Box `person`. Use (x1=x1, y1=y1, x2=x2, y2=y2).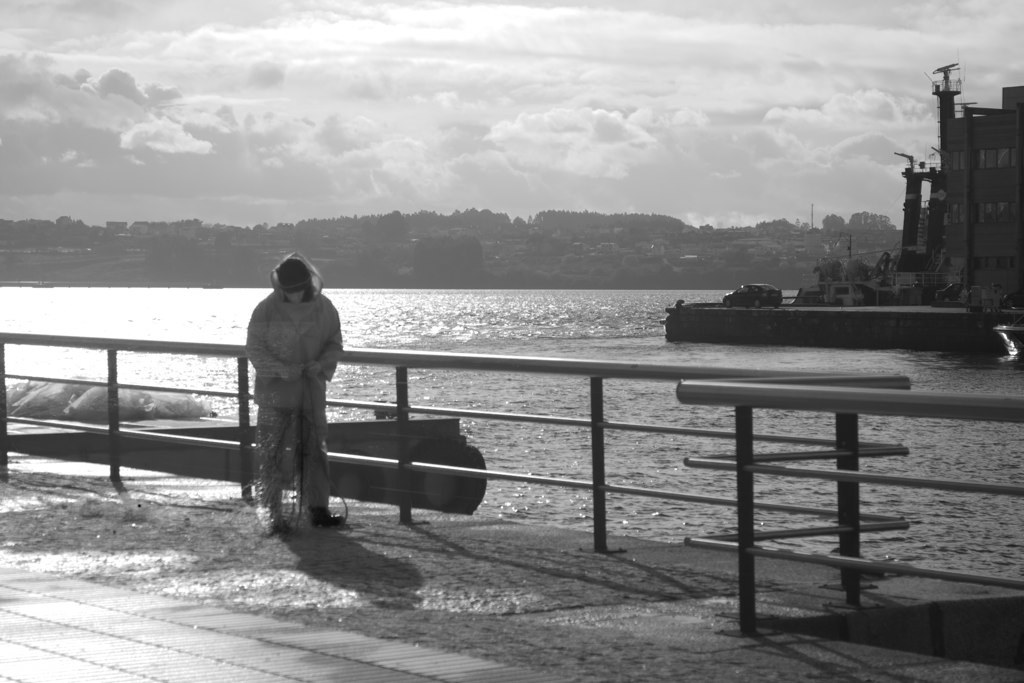
(x1=233, y1=240, x2=336, y2=549).
